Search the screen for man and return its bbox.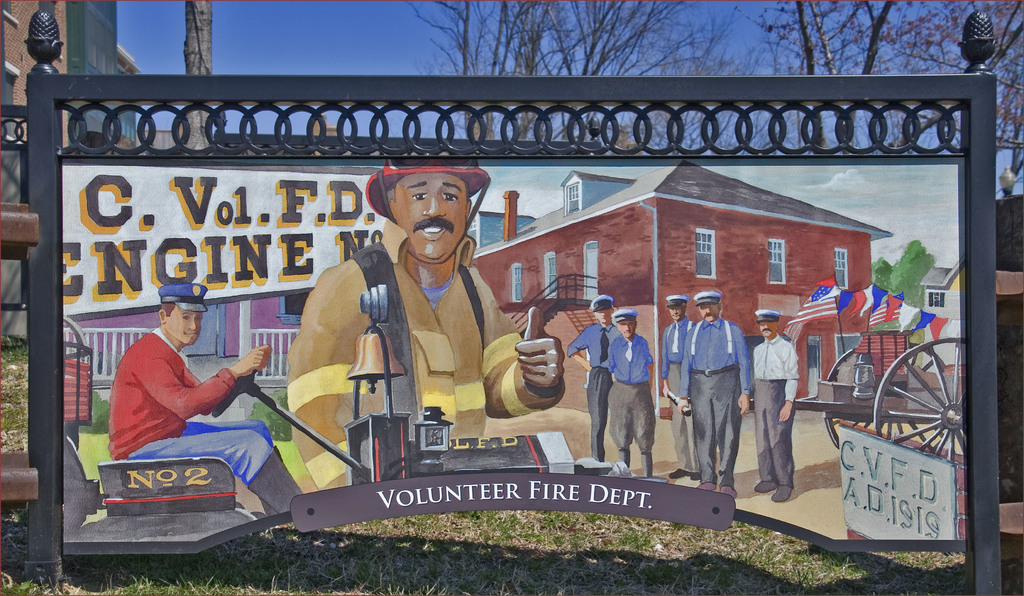
Found: Rect(605, 308, 653, 479).
